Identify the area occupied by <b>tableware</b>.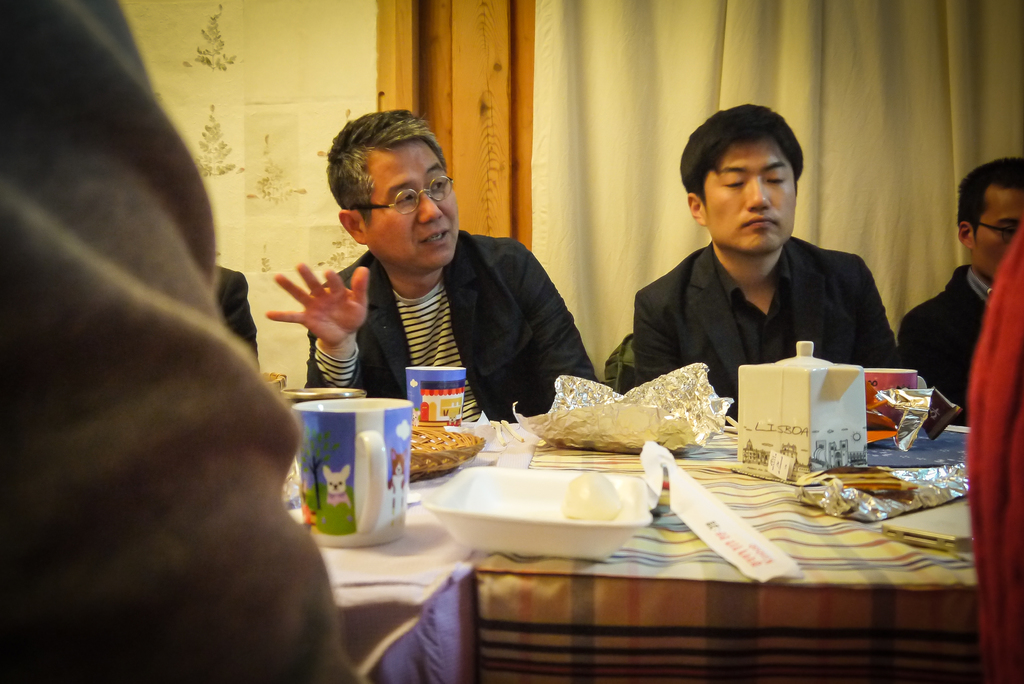
Area: Rect(405, 364, 467, 432).
